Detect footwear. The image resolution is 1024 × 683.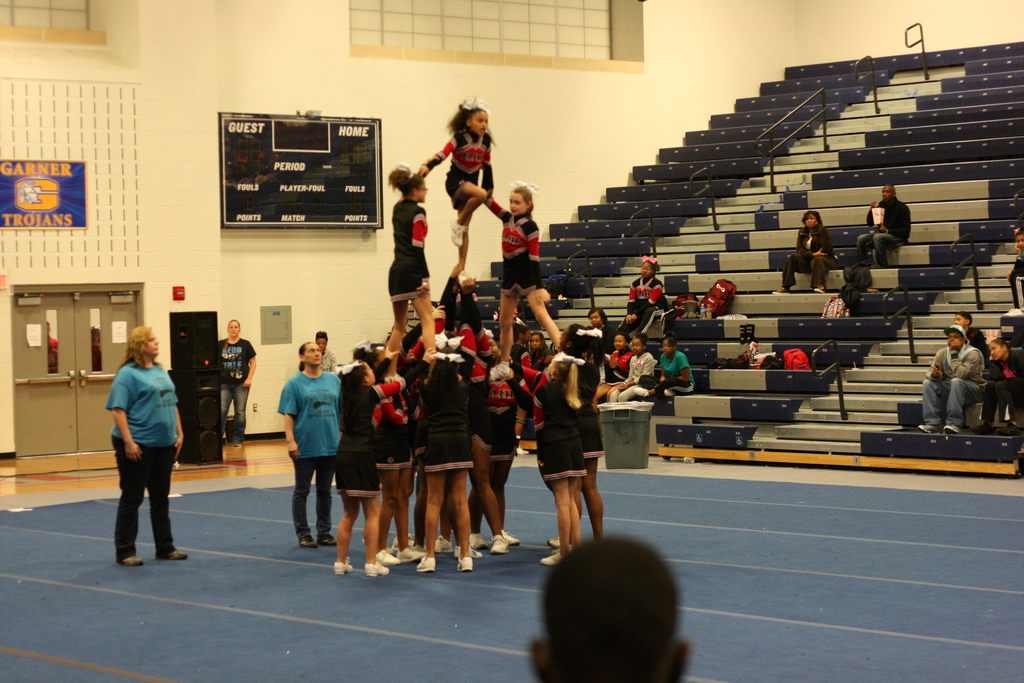
{"x1": 413, "y1": 549, "x2": 441, "y2": 575}.
